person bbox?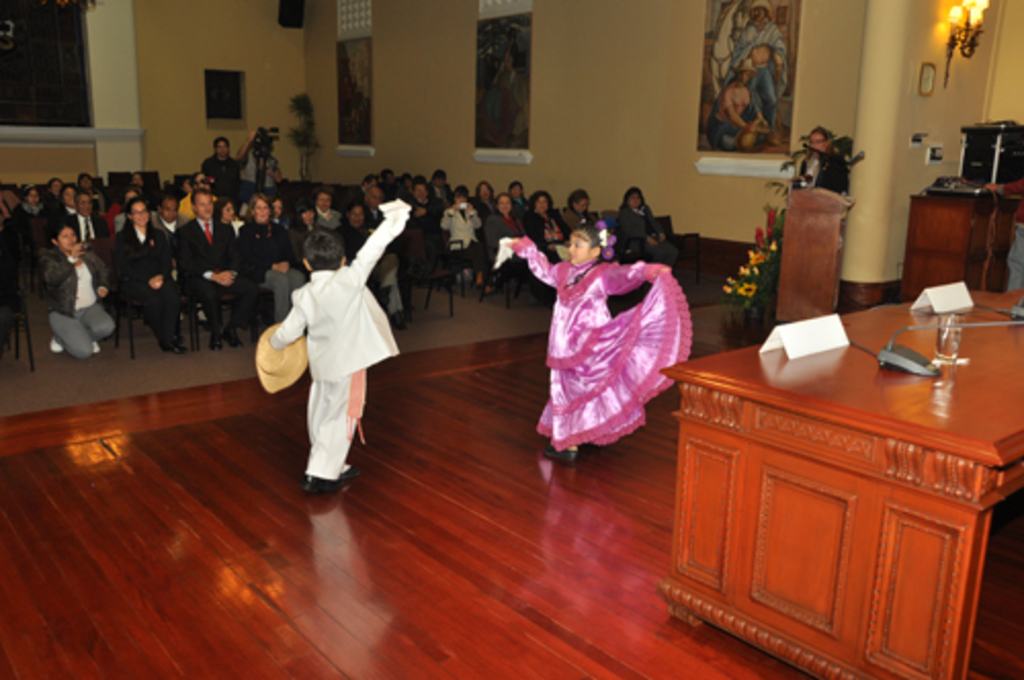
{"x1": 252, "y1": 195, "x2": 416, "y2": 496}
